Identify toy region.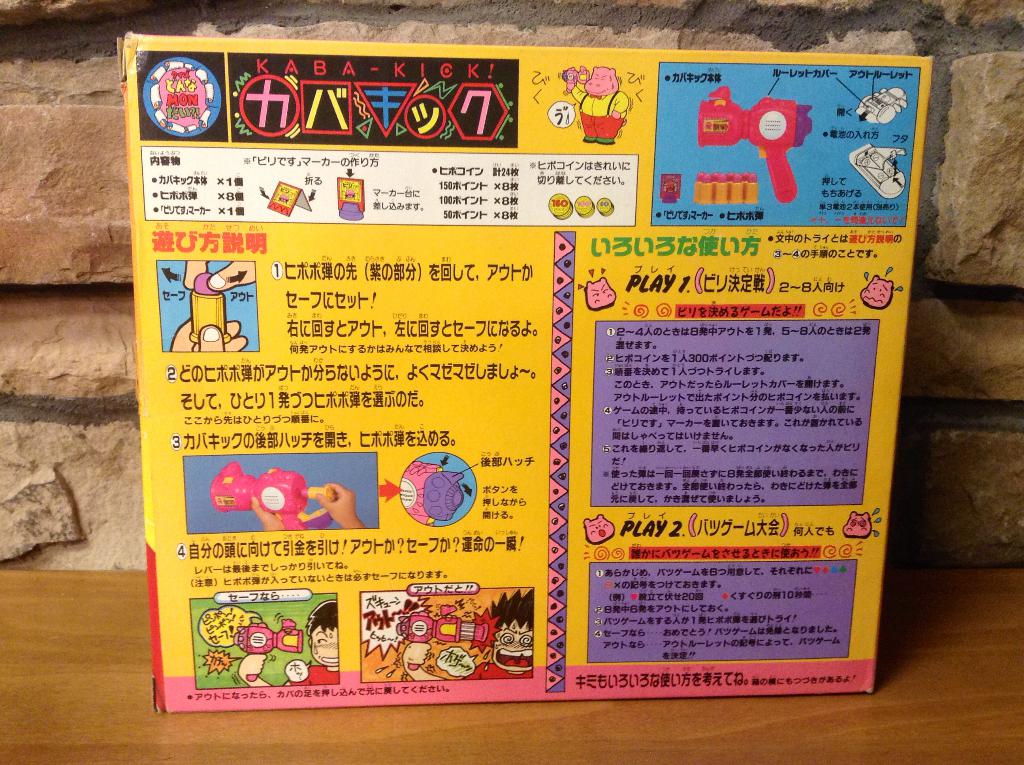
Region: Rect(659, 176, 682, 205).
